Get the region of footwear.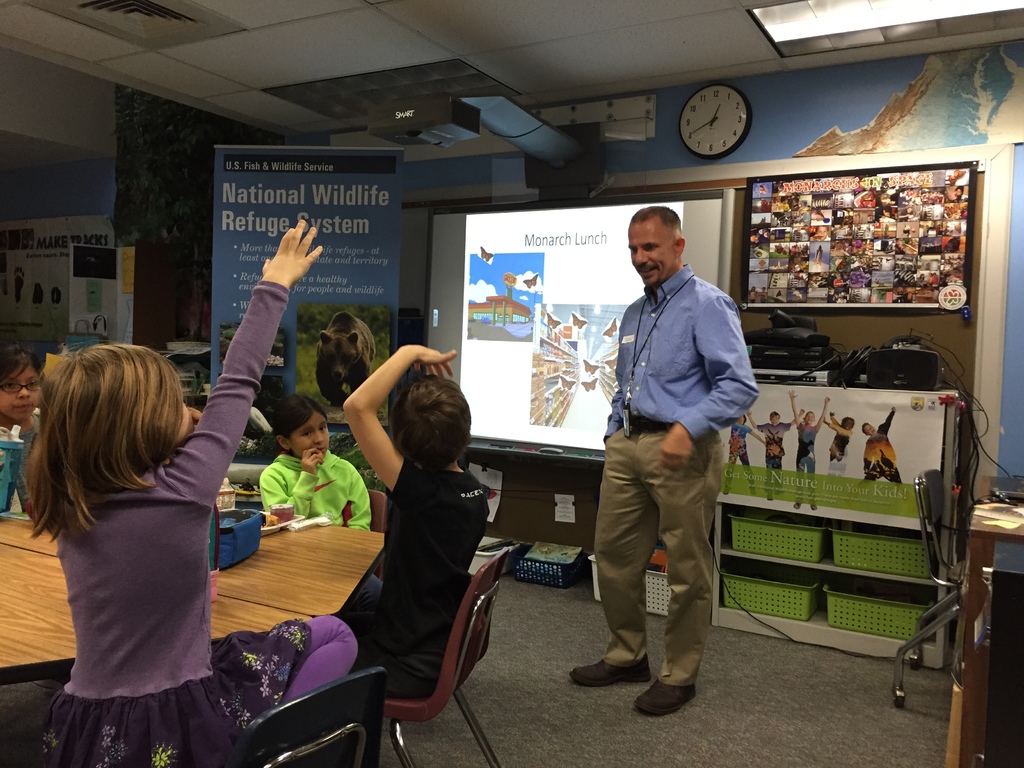
bbox=[774, 486, 781, 495].
